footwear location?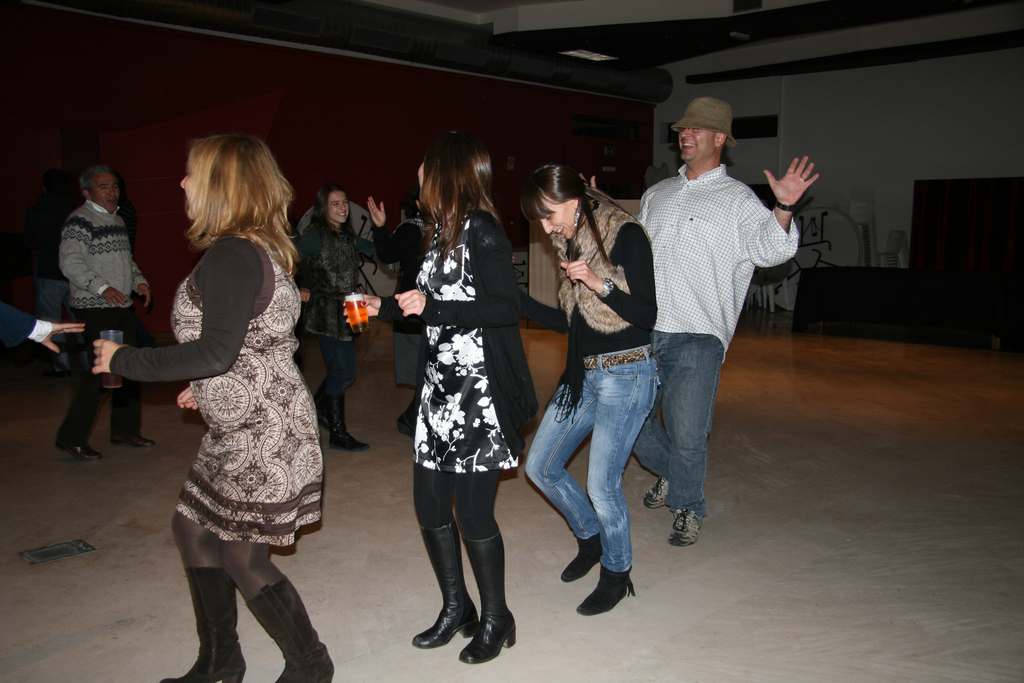
detection(243, 574, 331, 682)
